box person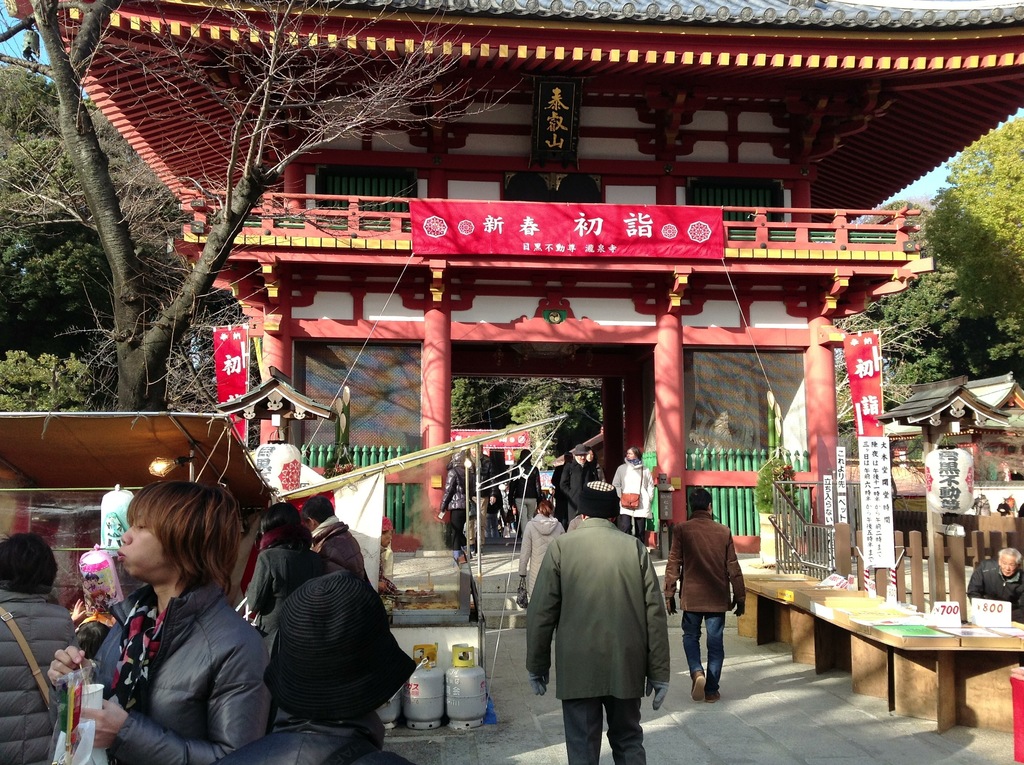
612/446/653/546
